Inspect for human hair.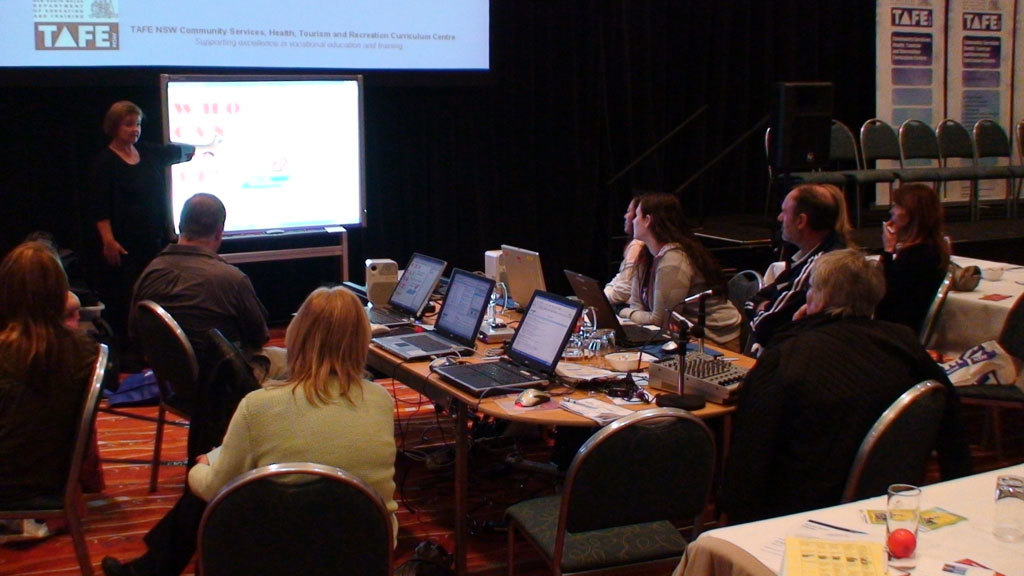
Inspection: region(0, 238, 67, 381).
